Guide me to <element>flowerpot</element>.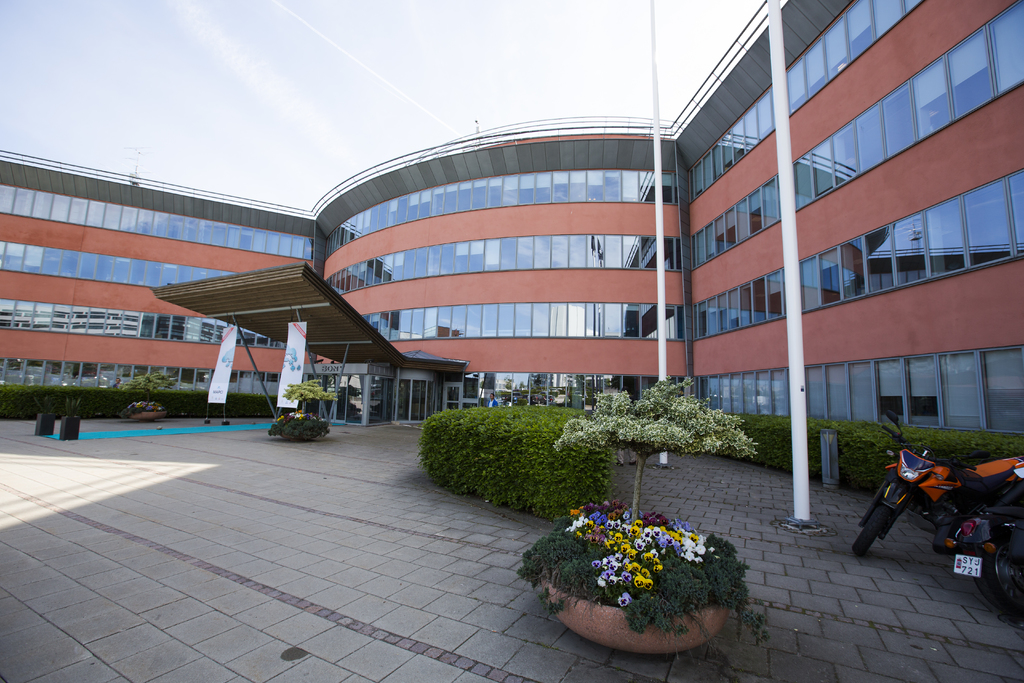
Guidance: {"x1": 34, "y1": 412, "x2": 56, "y2": 436}.
